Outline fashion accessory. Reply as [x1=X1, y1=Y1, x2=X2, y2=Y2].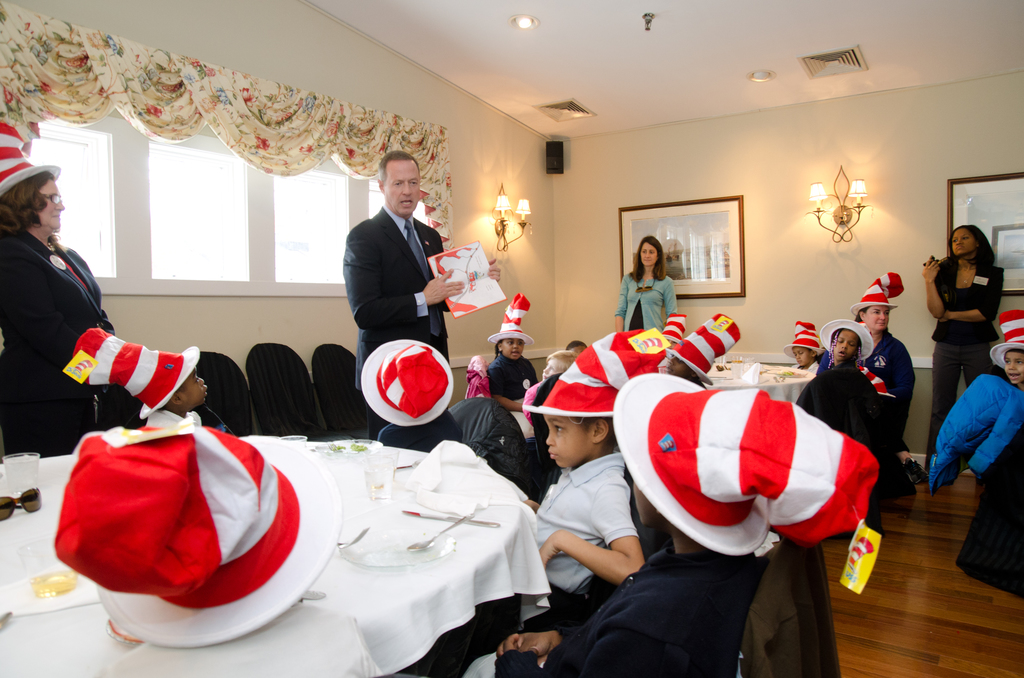
[x1=858, y1=366, x2=896, y2=396].
